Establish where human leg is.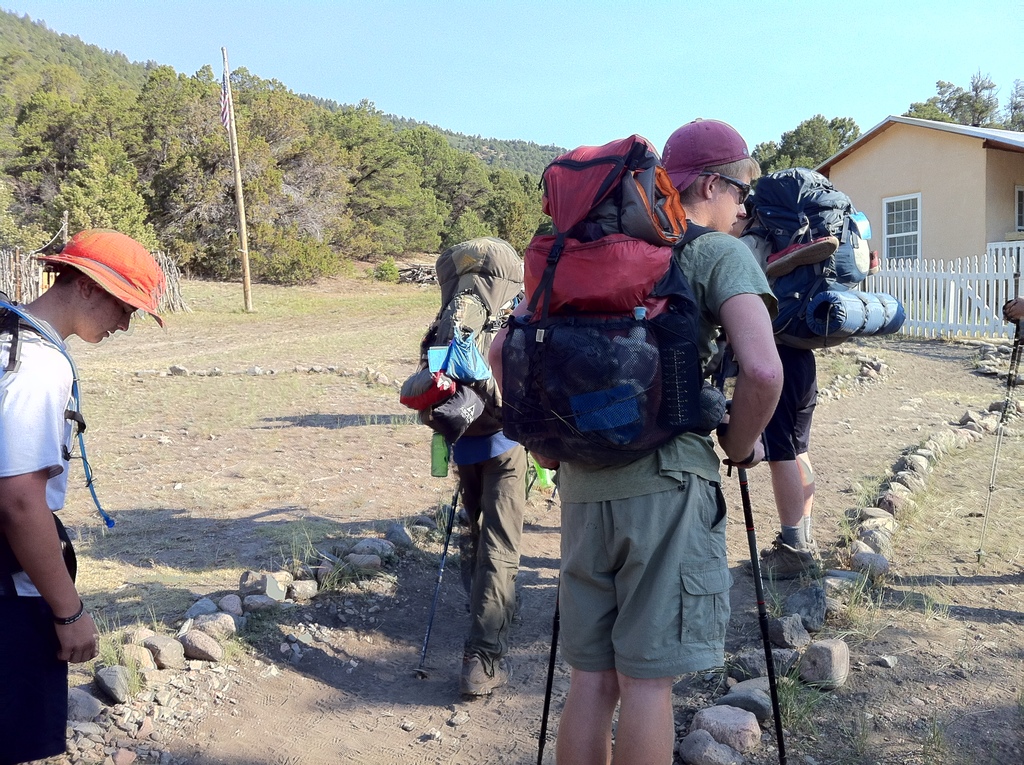
Established at left=743, top=351, right=813, bottom=580.
